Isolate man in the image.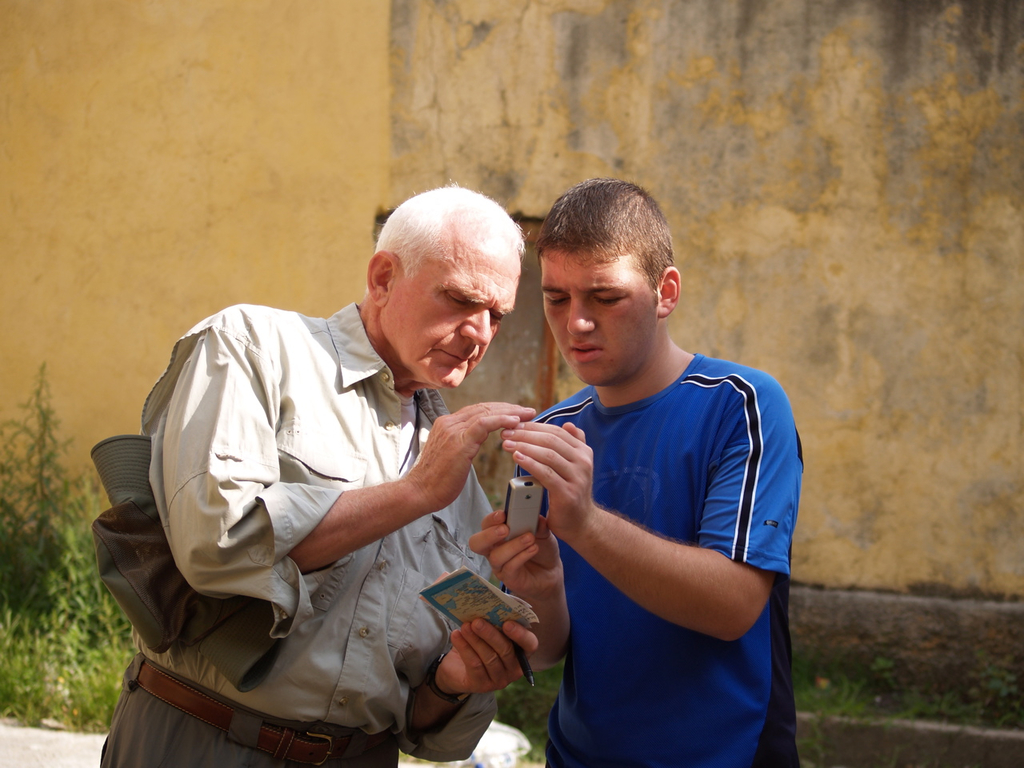
Isolated region: {"left": 92, "top": 187, "right": 539, "bottom": 767}.
